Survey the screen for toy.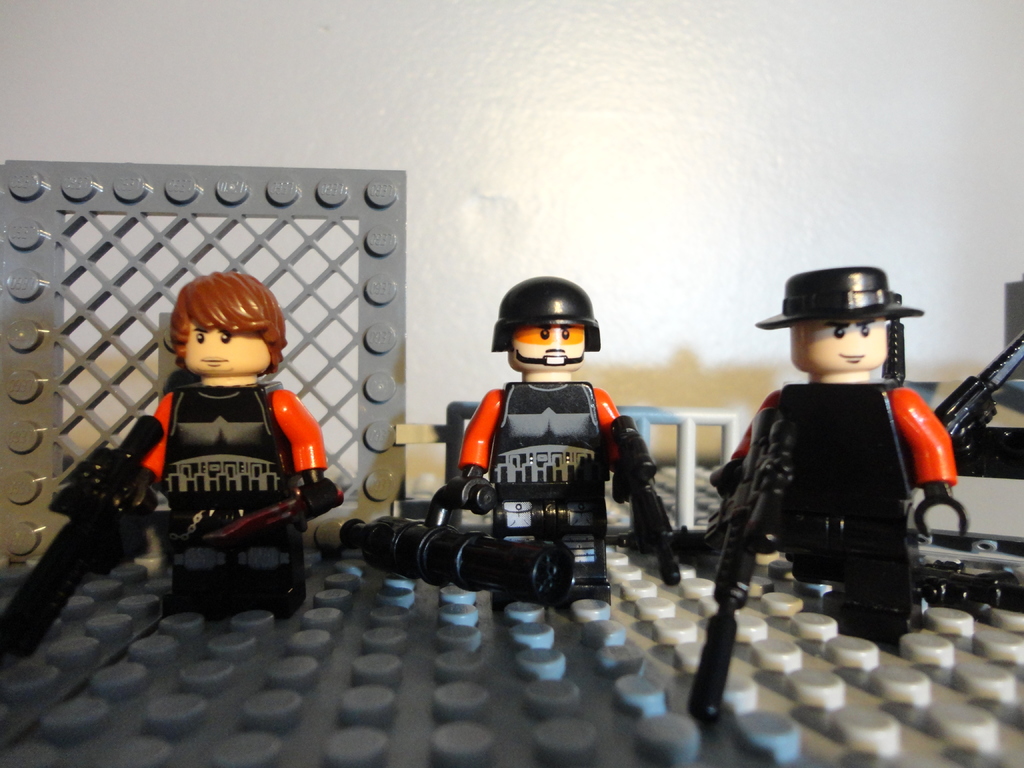
Survey found: rect(0, 161, 1023, 767).
